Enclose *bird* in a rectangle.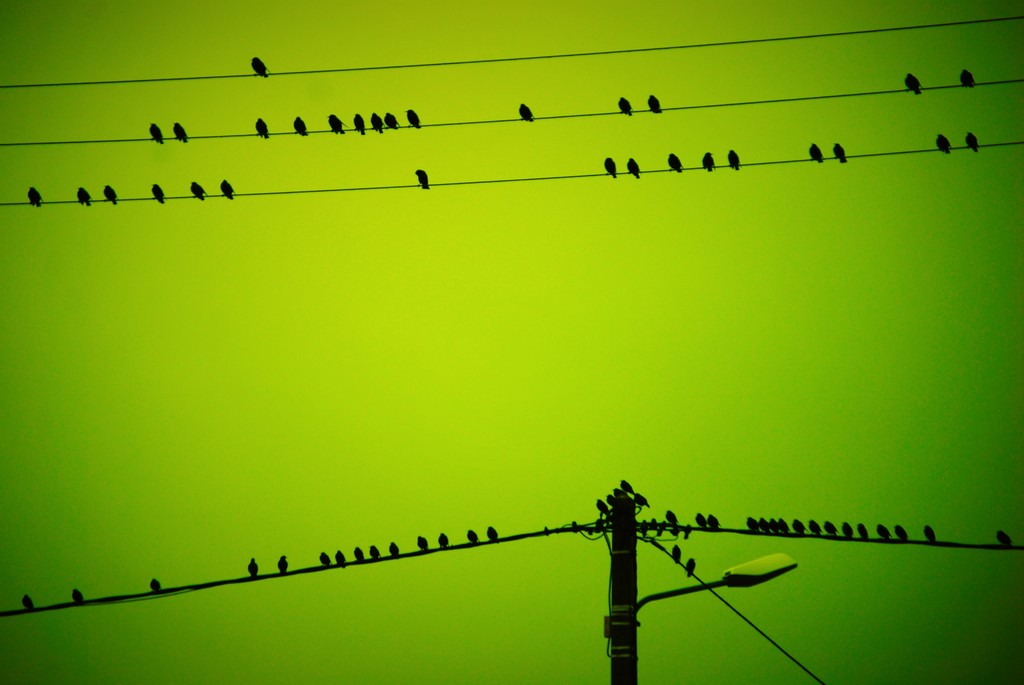
{"x1": 276, "y1": 555, "x2": 289, "y2": 572}.
